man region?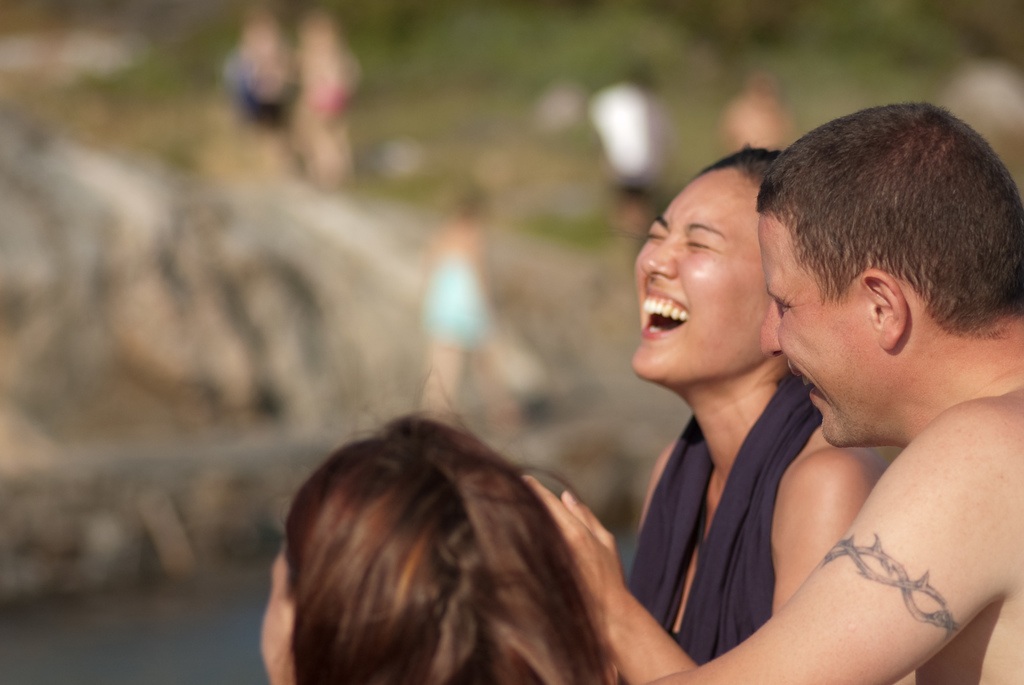
box=[521, 99, 1023, 684]
